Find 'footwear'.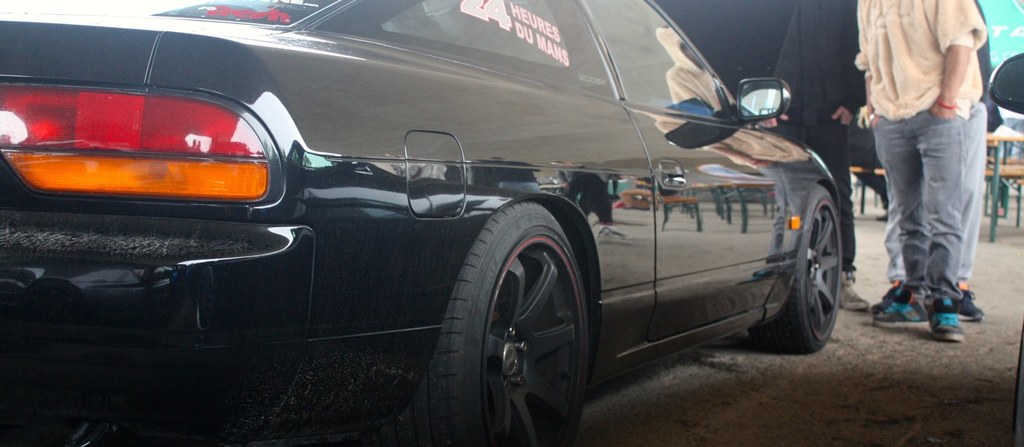
{"left": 869, "top": 280, "right": 910, "bottom": 310}.
